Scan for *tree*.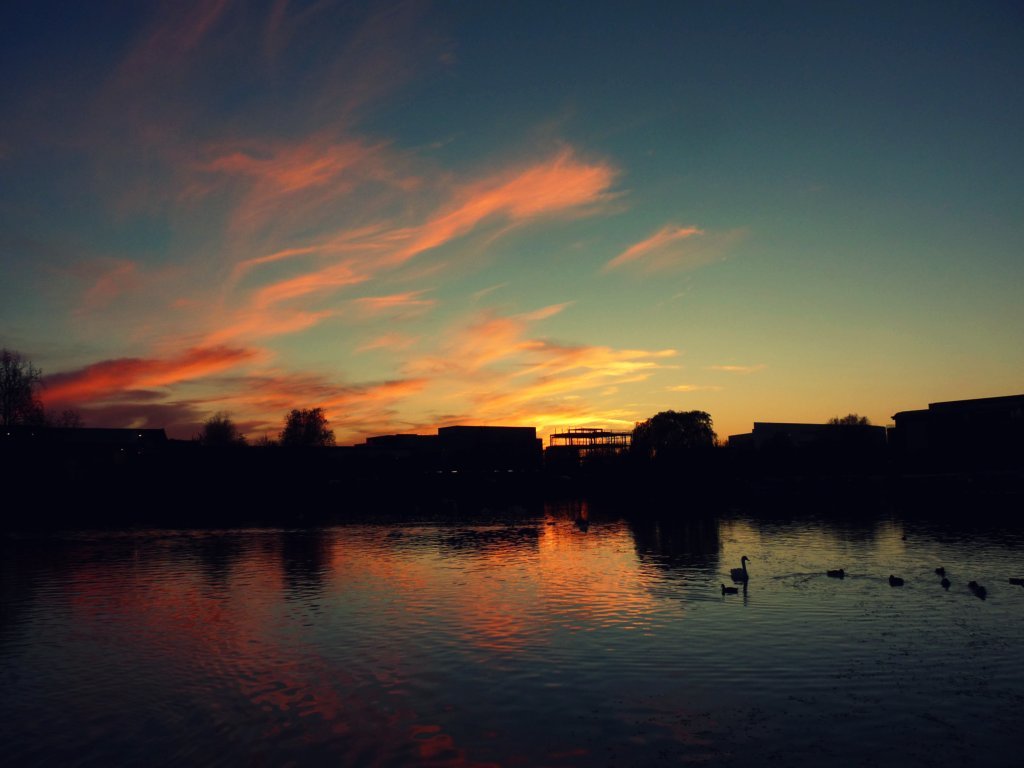
Scan result: region(630, 404, 716, 476).
